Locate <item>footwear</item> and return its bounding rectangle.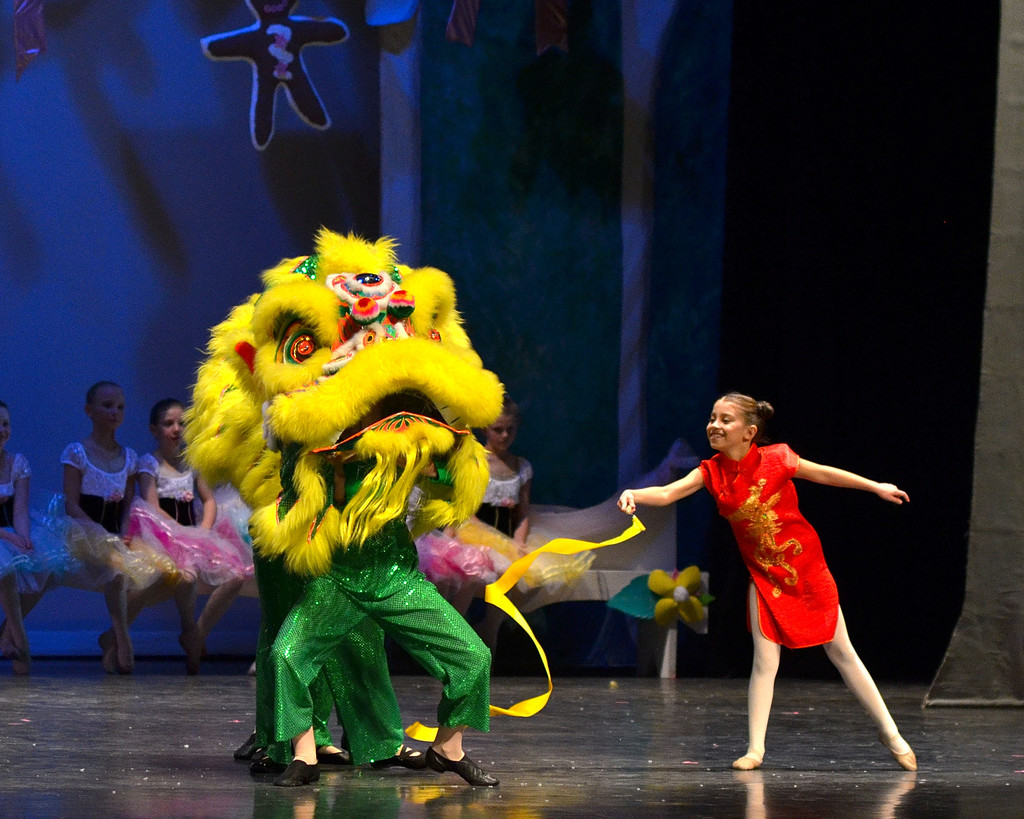
x1=879, y1=737, x2=922, y2=772.
